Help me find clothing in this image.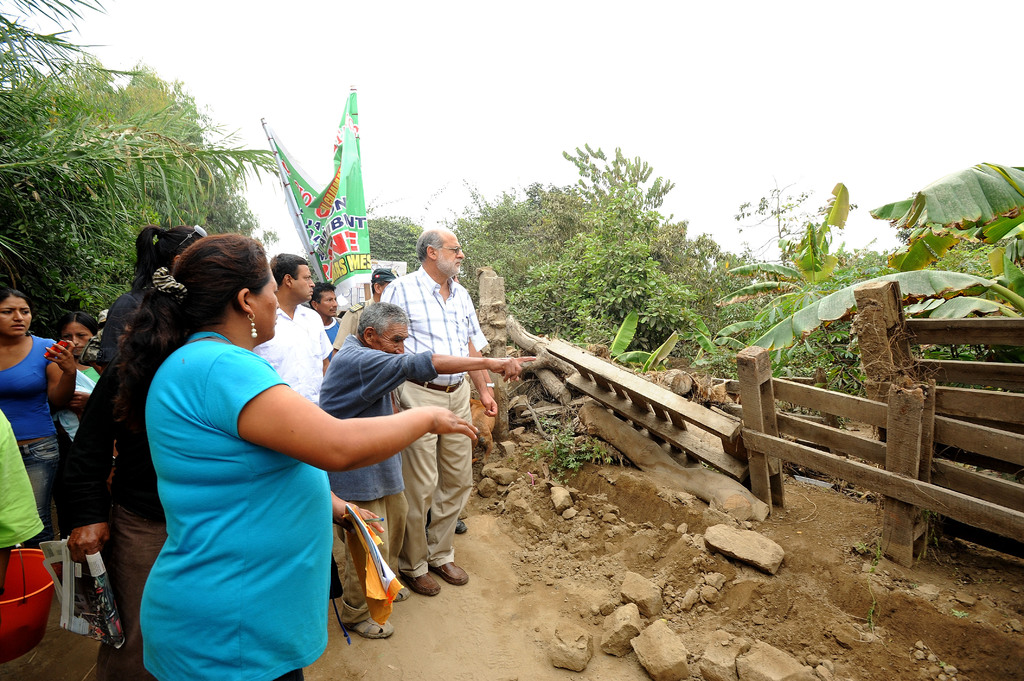
Found it: 58 361 102 442.
